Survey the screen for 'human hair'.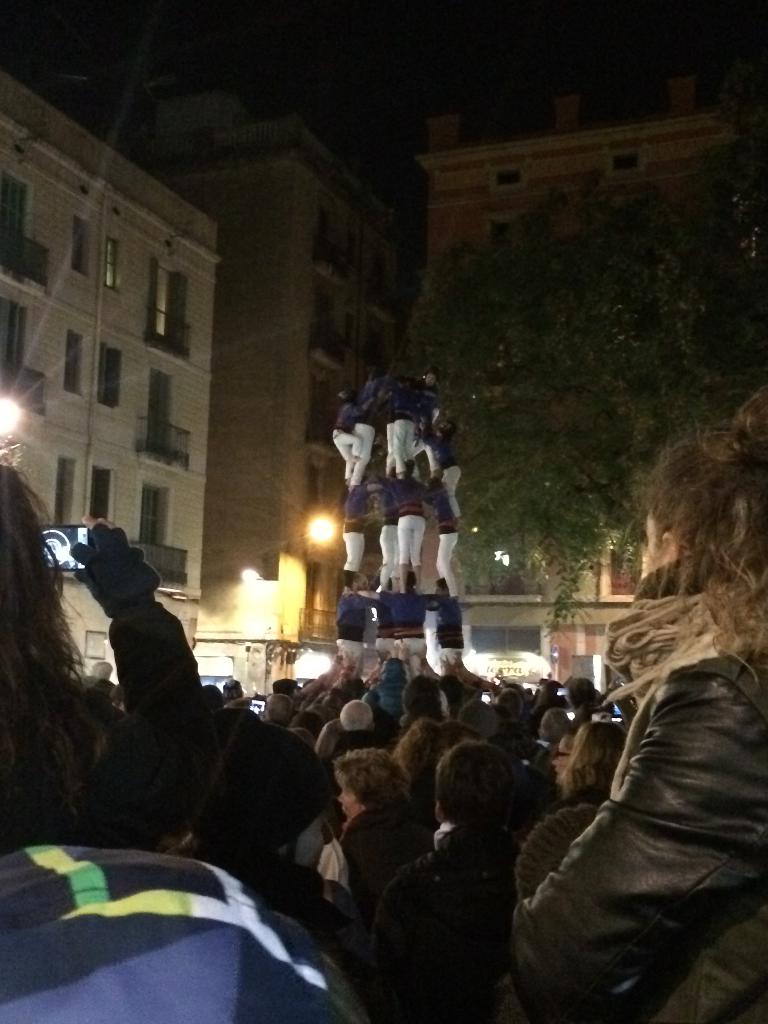
Survey found: <box>563,725,623,794</box>.
